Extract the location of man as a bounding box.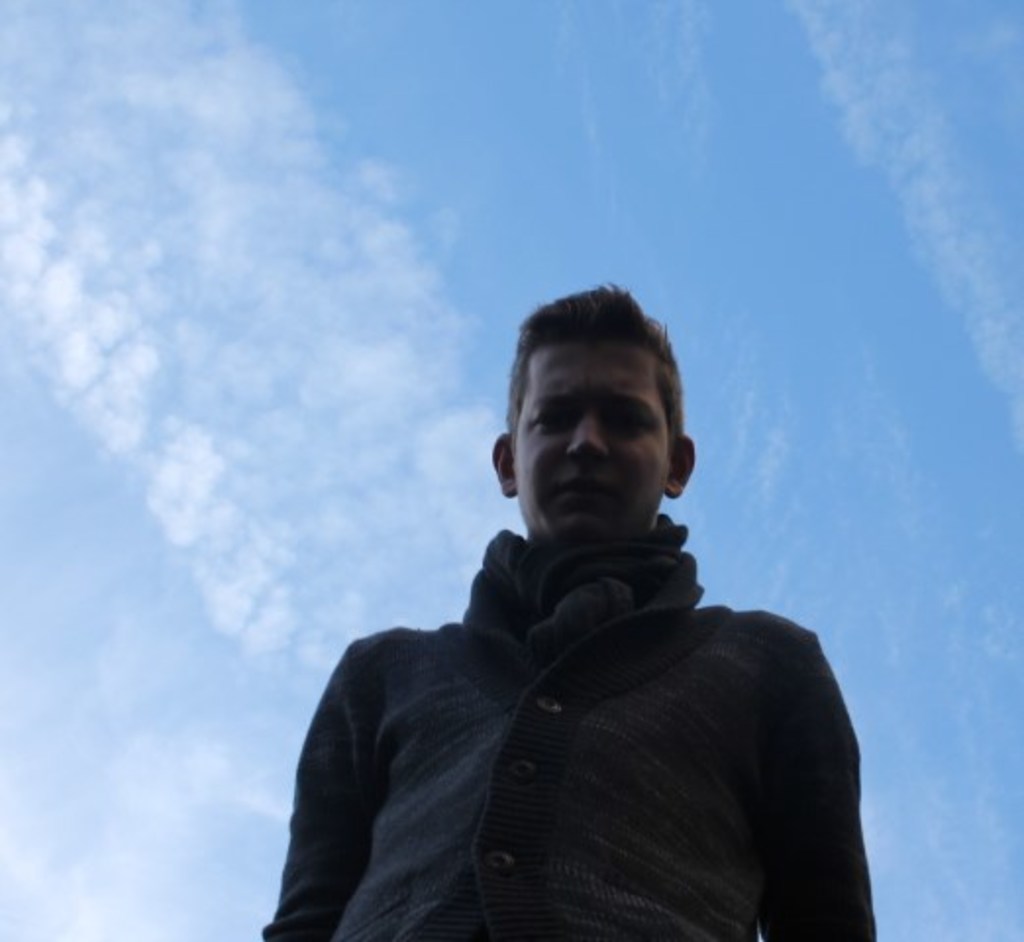
l=263, t=292, r=865, b=941.
